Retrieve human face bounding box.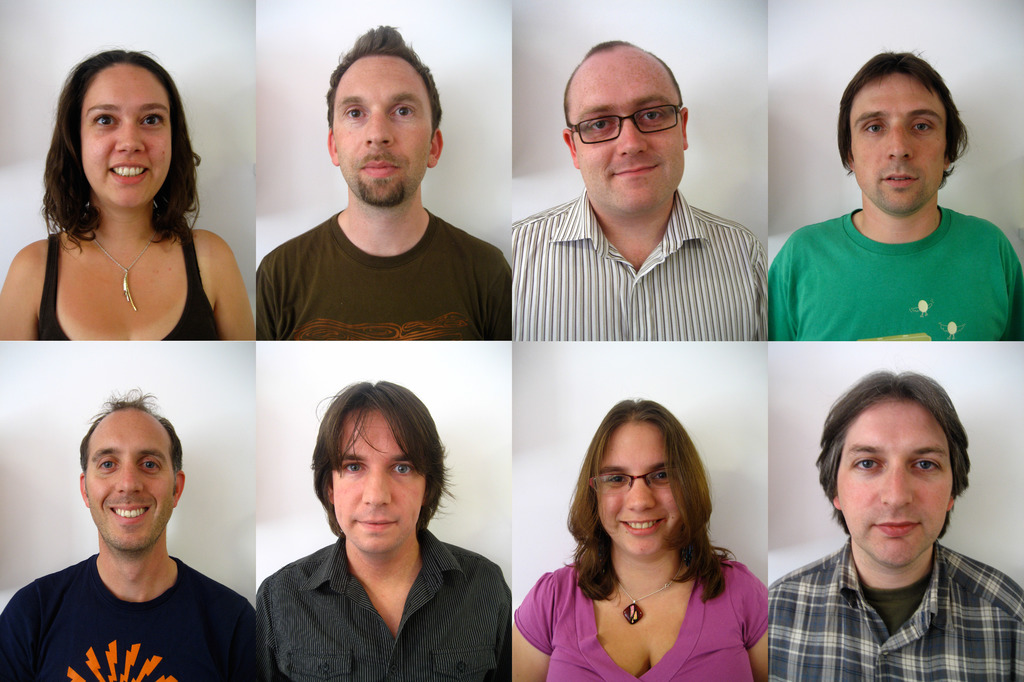
Bounding box: (x1=567, y1=63, x2=684, y2=209).
